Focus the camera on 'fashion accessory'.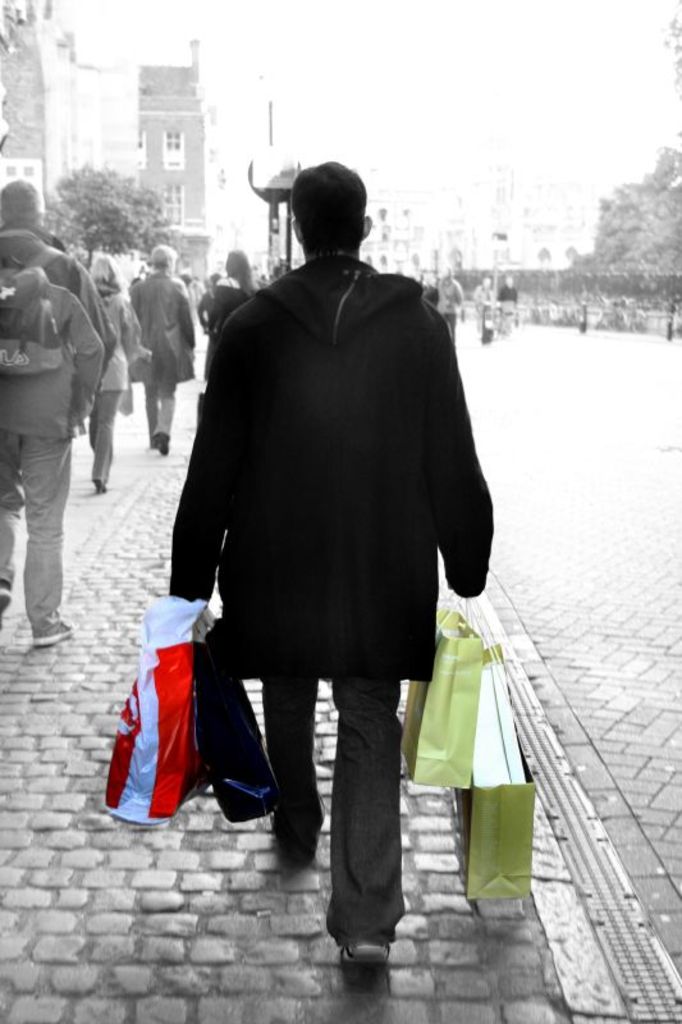
Focus region: 337,941,394,966.
